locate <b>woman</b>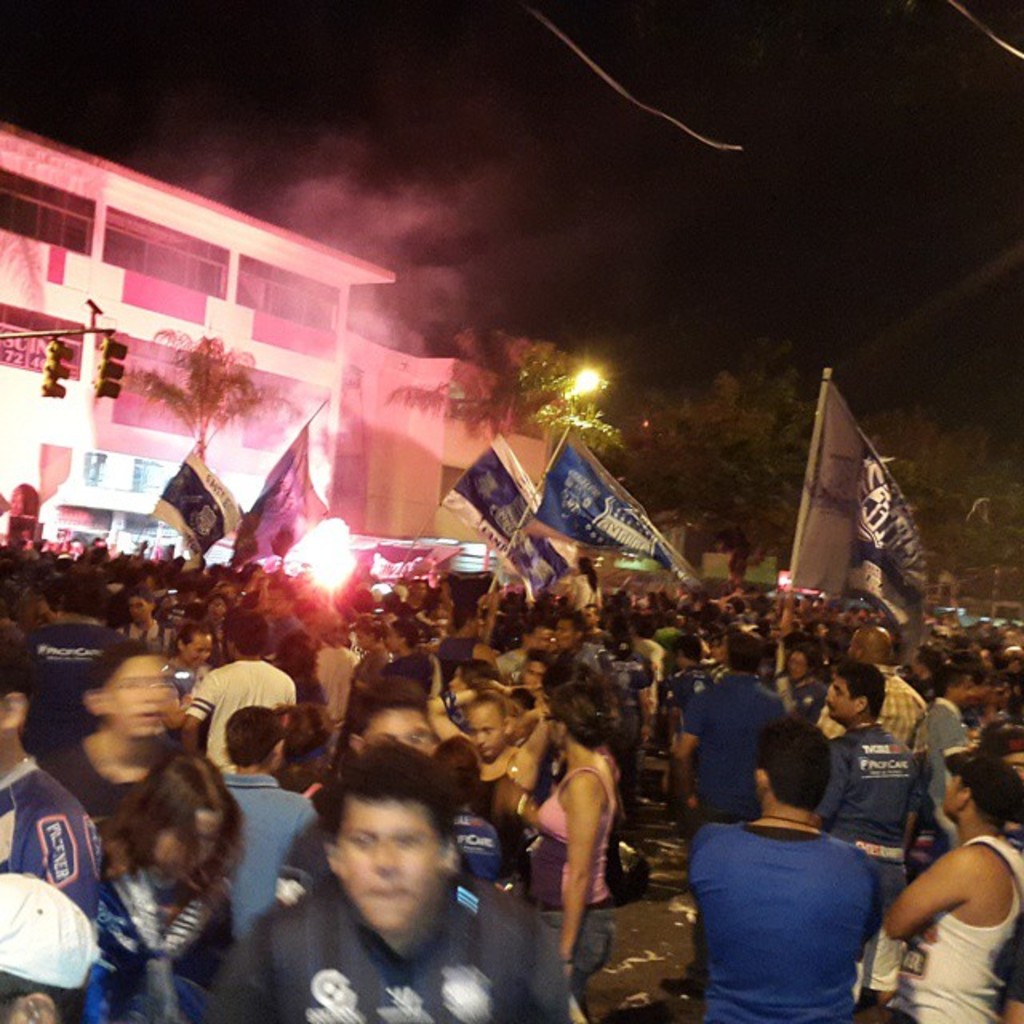
(526,678,618,1022)
